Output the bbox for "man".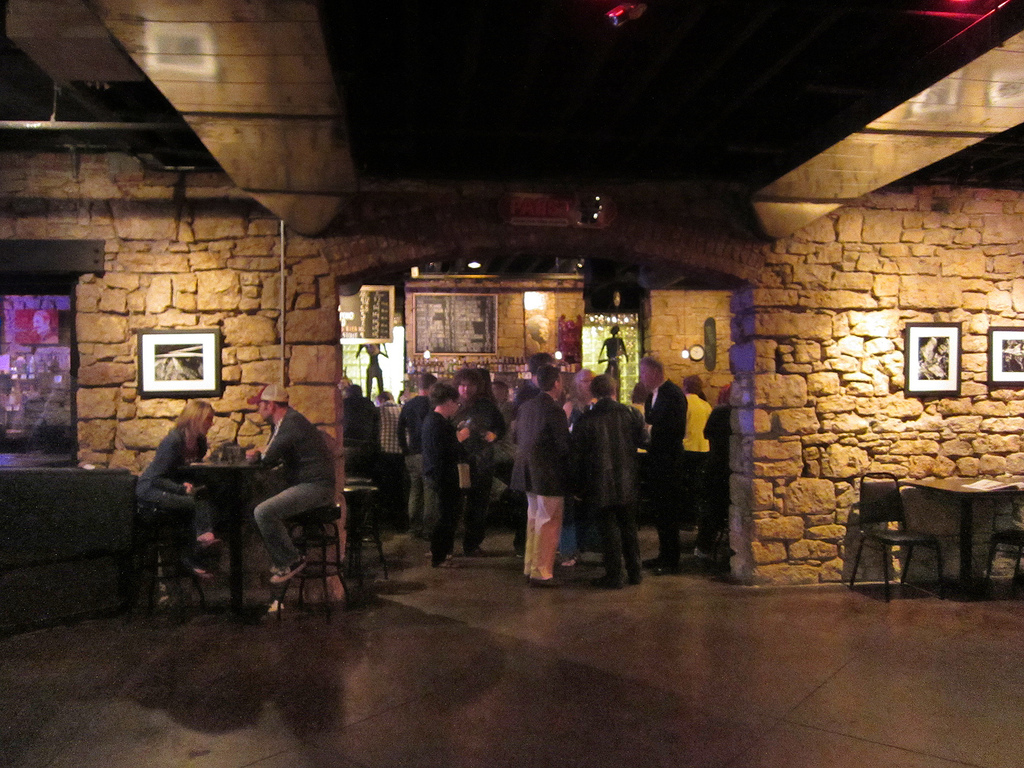
(376, 389, 400, 466).
